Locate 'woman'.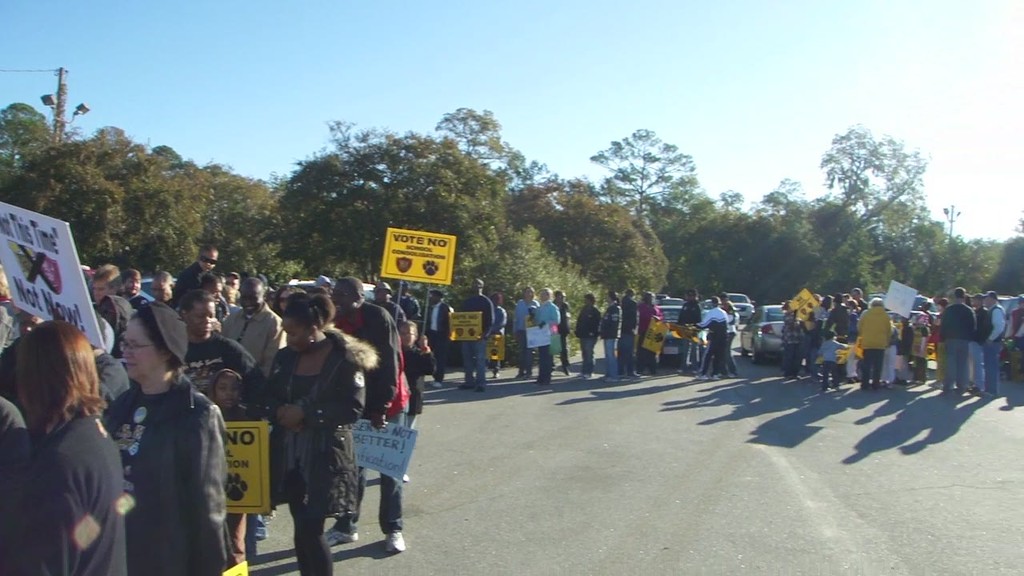
Bounding box: (left=101, top=301, right=230, bottom=575).
